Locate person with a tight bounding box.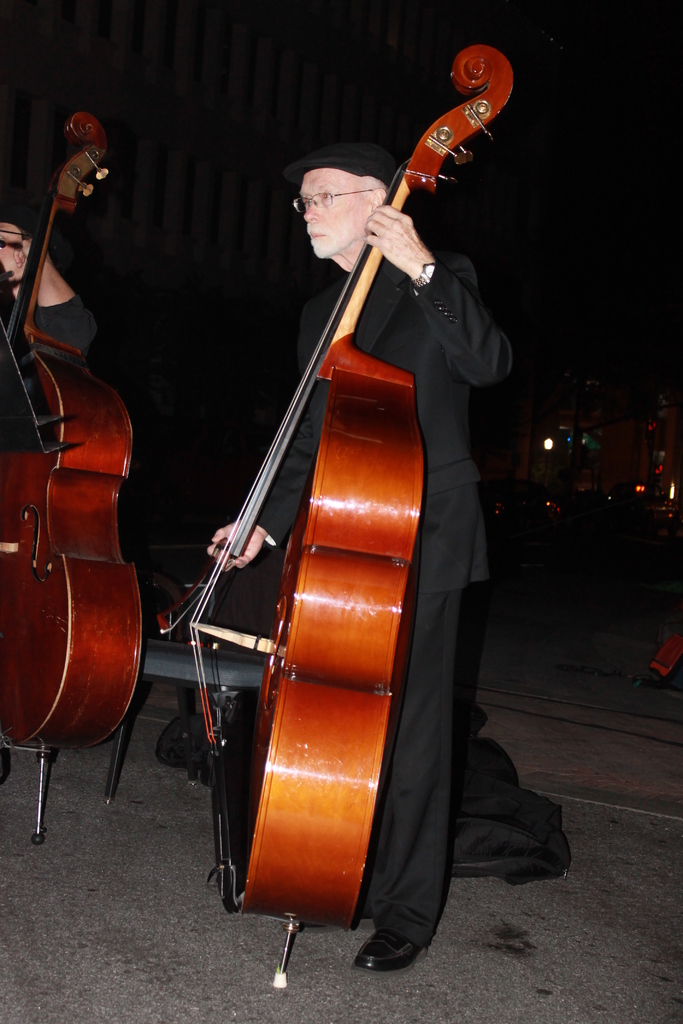
bbox(205, 140, 513, 979).
